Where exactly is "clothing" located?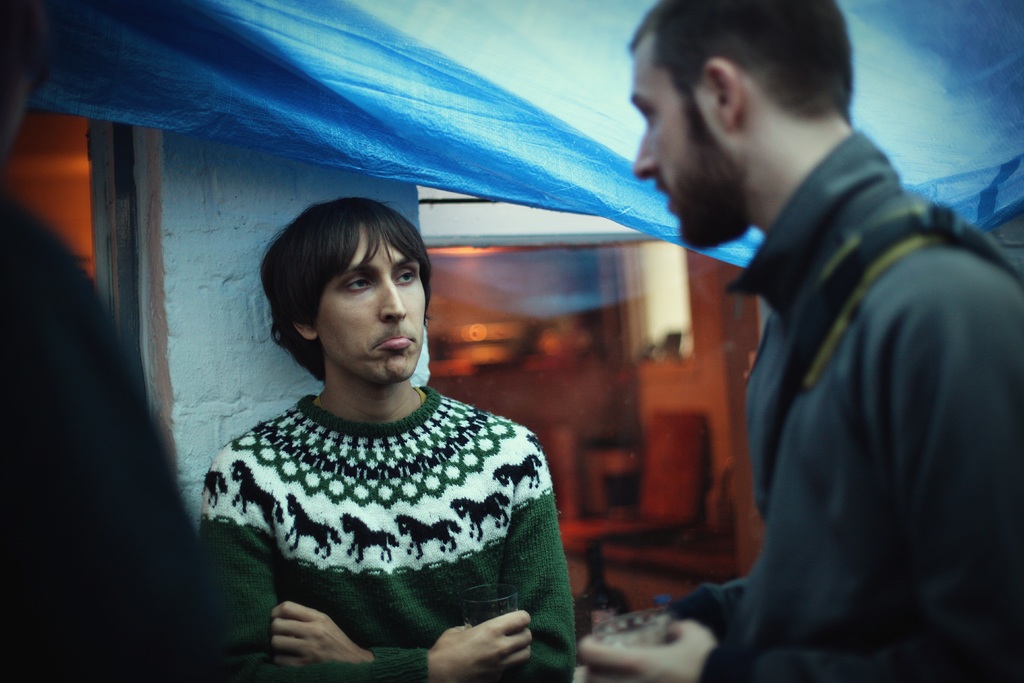
Its bounding box is locate(666, 126, 1023, 682).
